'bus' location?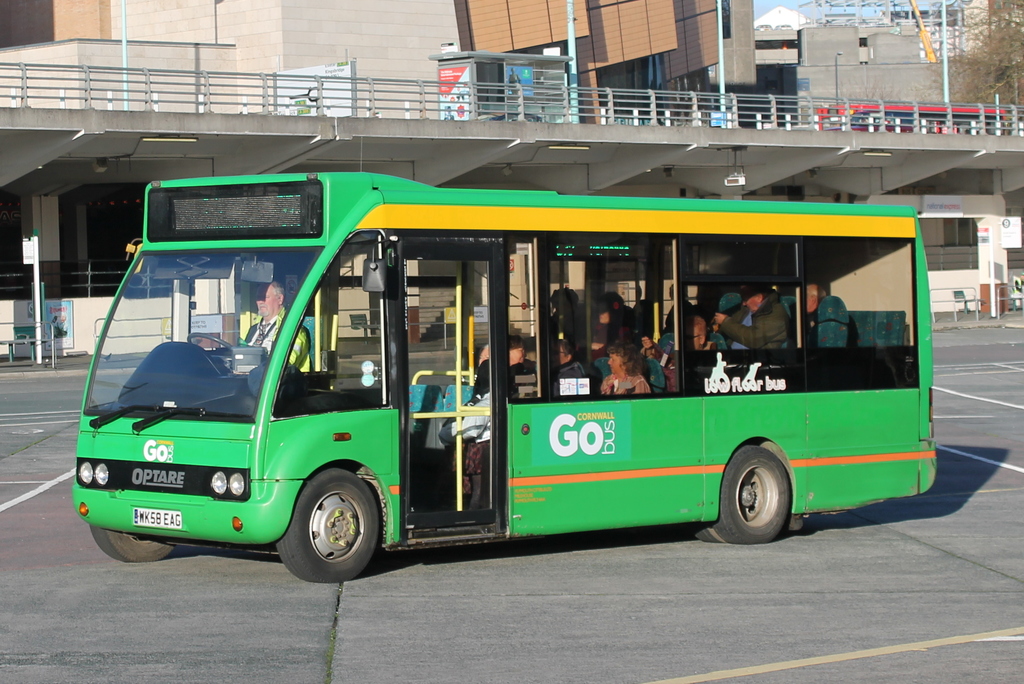
<box>71,172,938,585</box>
